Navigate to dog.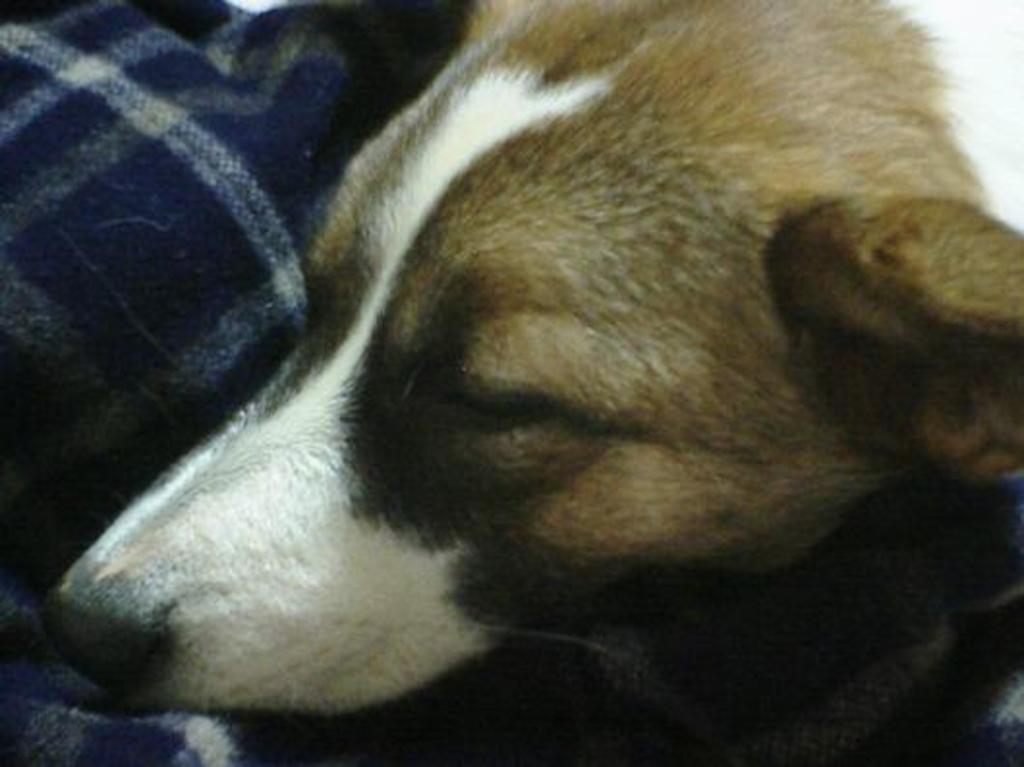
Navigation target: [33, 0, 1022, 726].
